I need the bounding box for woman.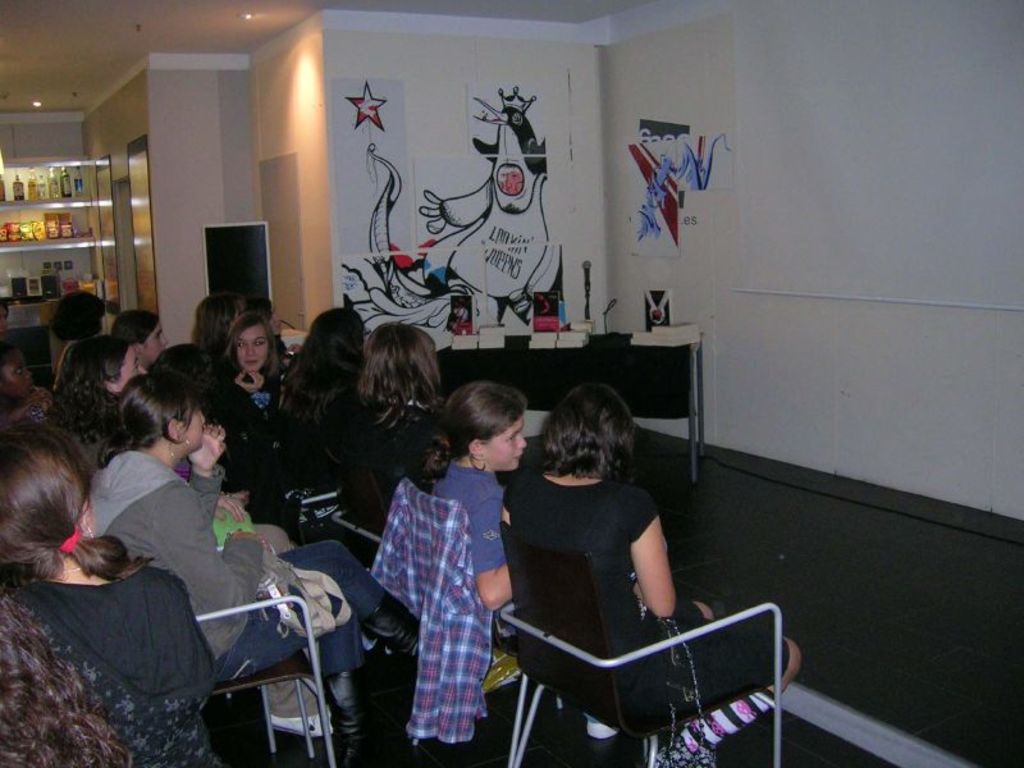
Here it is: [left=192, top=296, right=247, bottom=367].
